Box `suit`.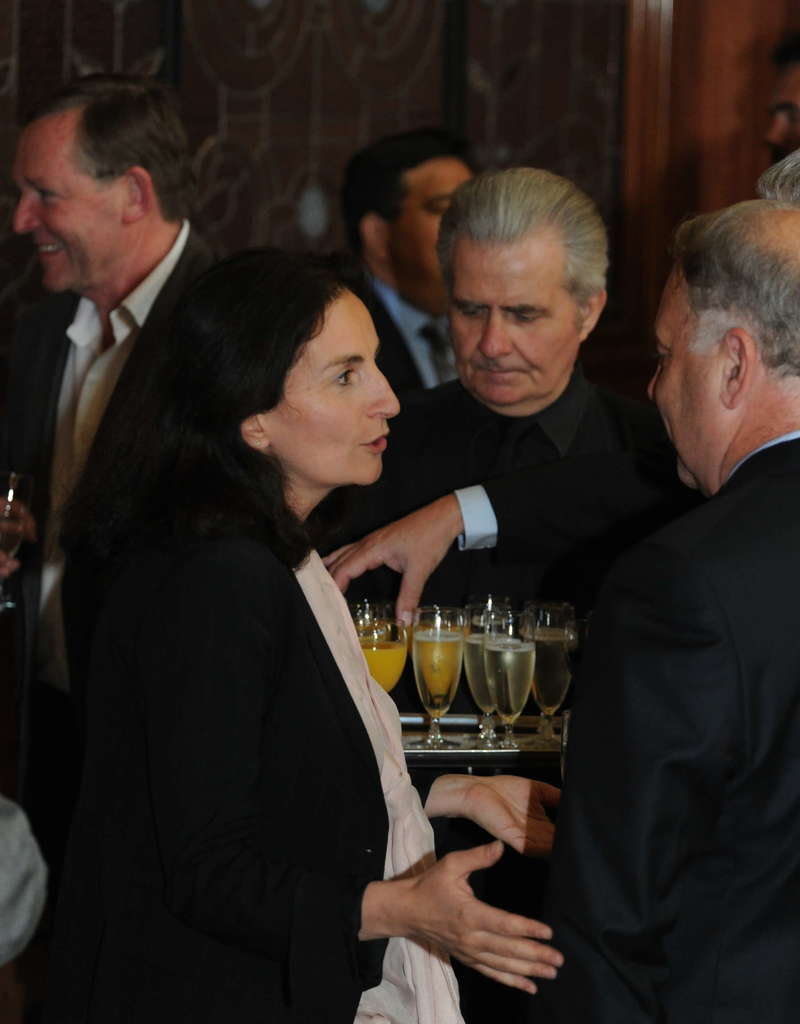
bbox=(42, 518, 392, 1023).
